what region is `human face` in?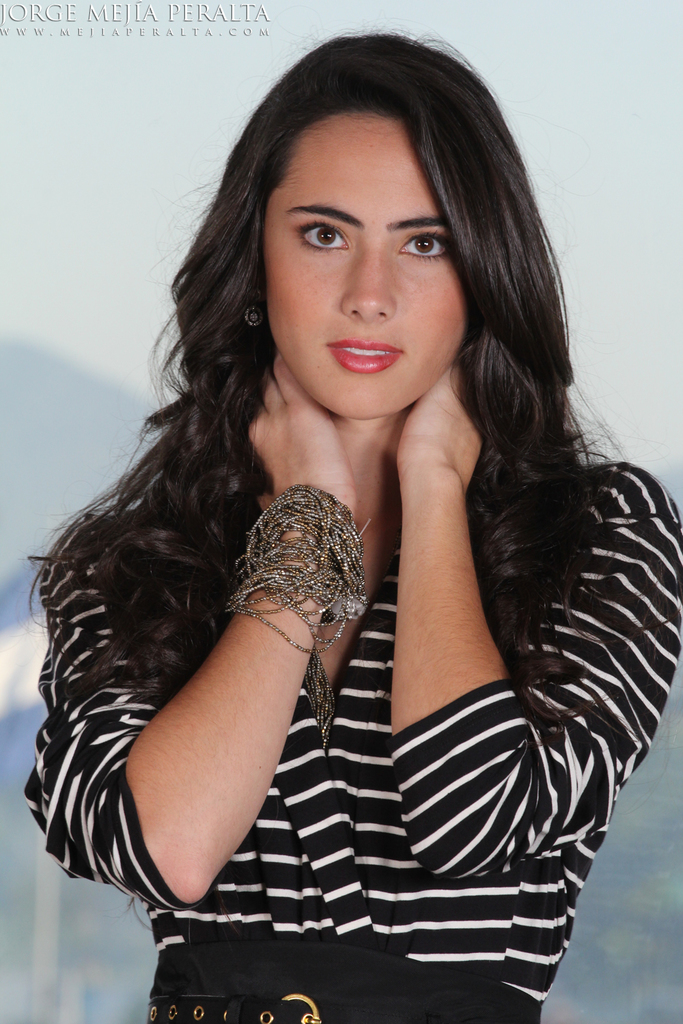
262:107:465:421.
